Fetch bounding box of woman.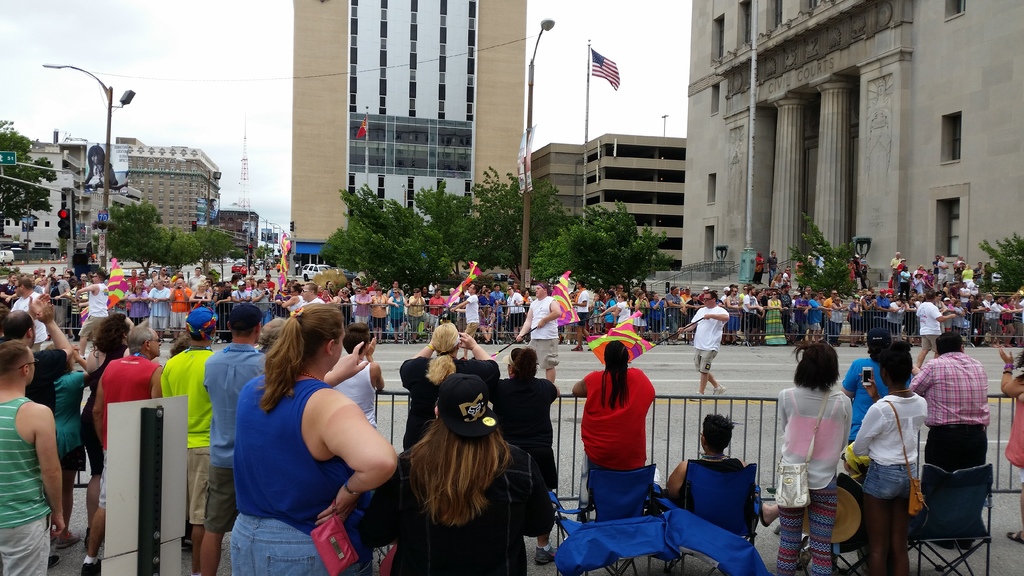
Bbox: 851/340/925/575.
